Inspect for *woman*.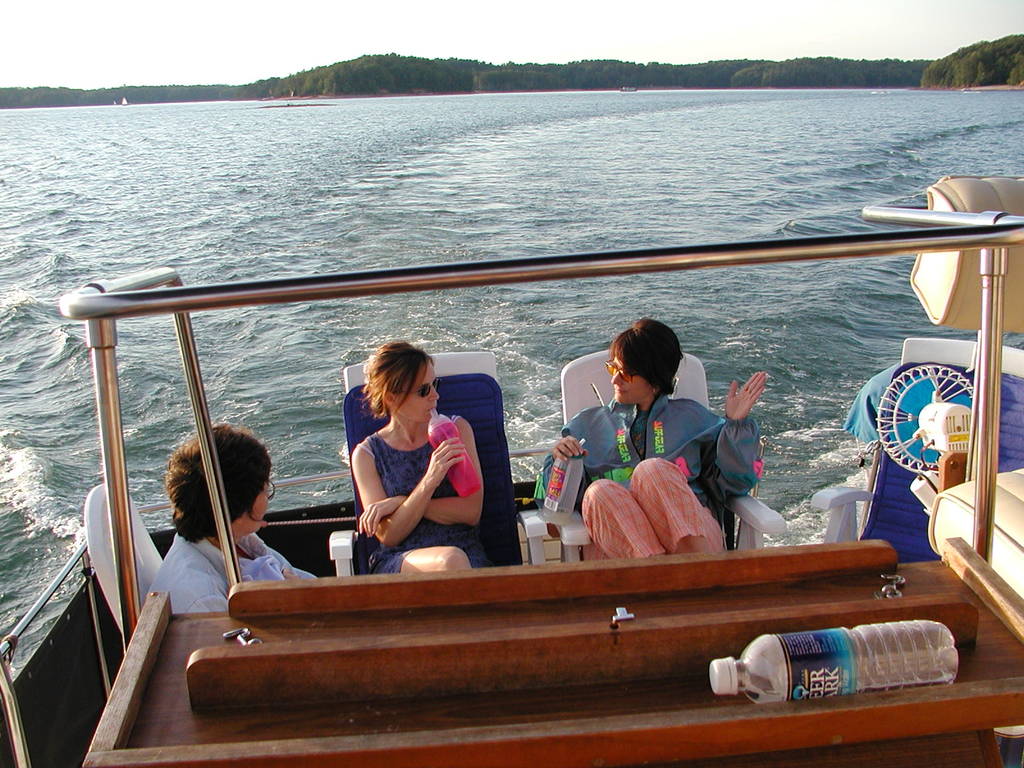
Inspection: bbox=[147, 425, 314, 608].
